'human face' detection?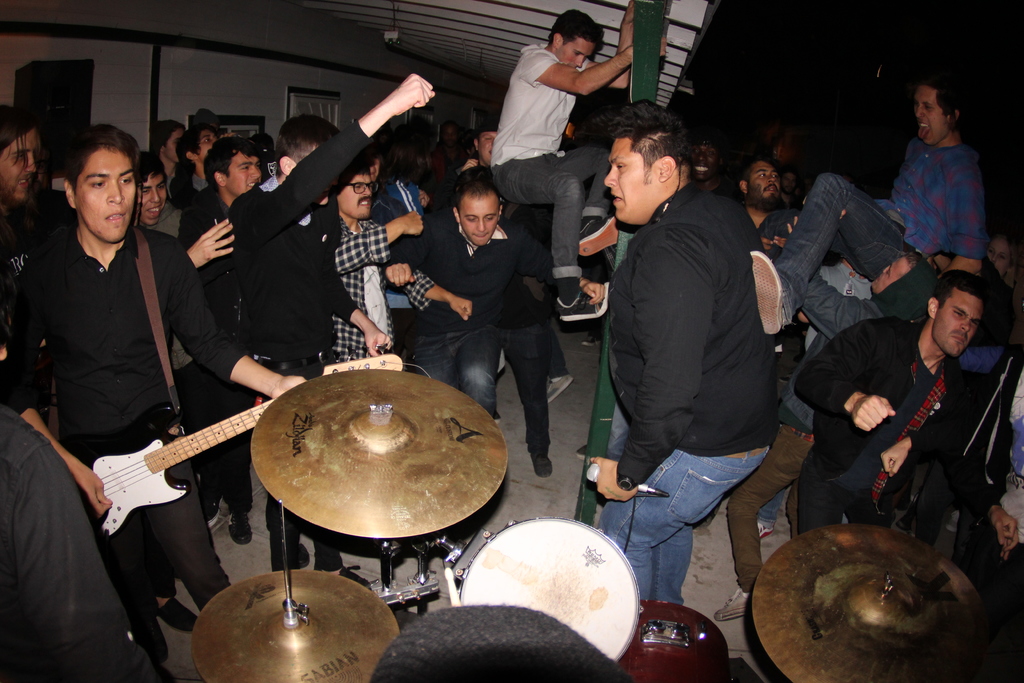
region(604, 140, 659, 222)
